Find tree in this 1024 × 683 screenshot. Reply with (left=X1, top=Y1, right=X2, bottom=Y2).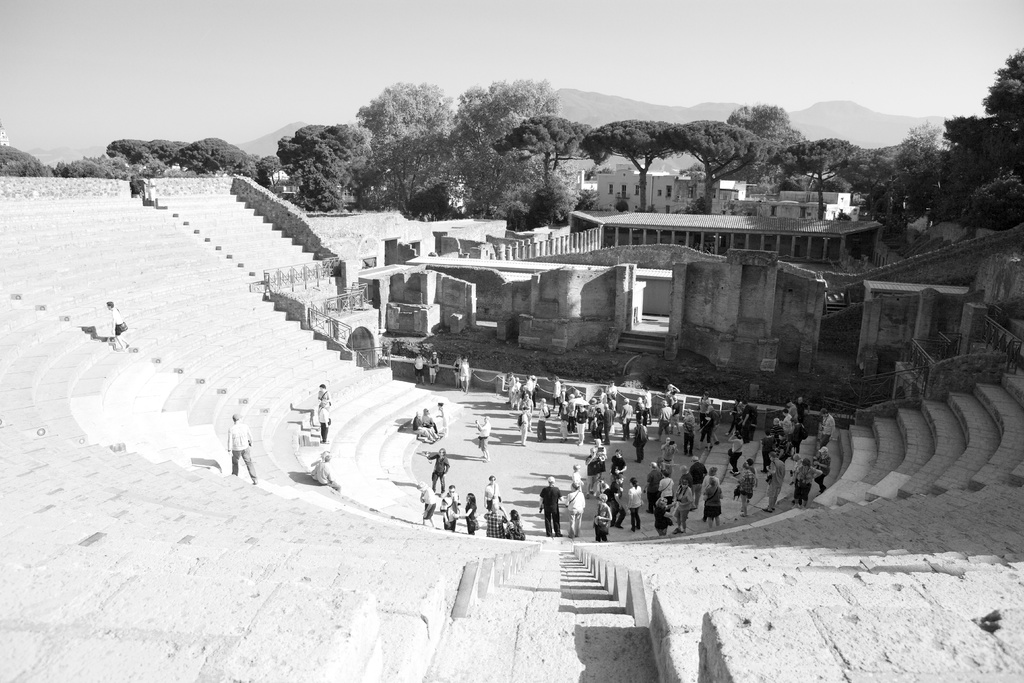
(left=717, top=101, right=783, bottom=146).
